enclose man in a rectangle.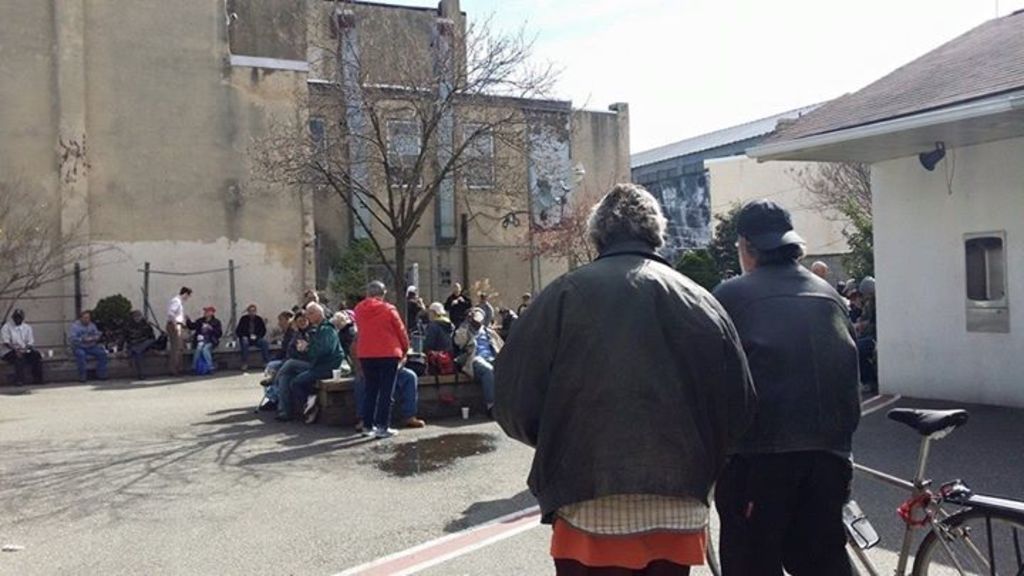
705:182:876:573.
